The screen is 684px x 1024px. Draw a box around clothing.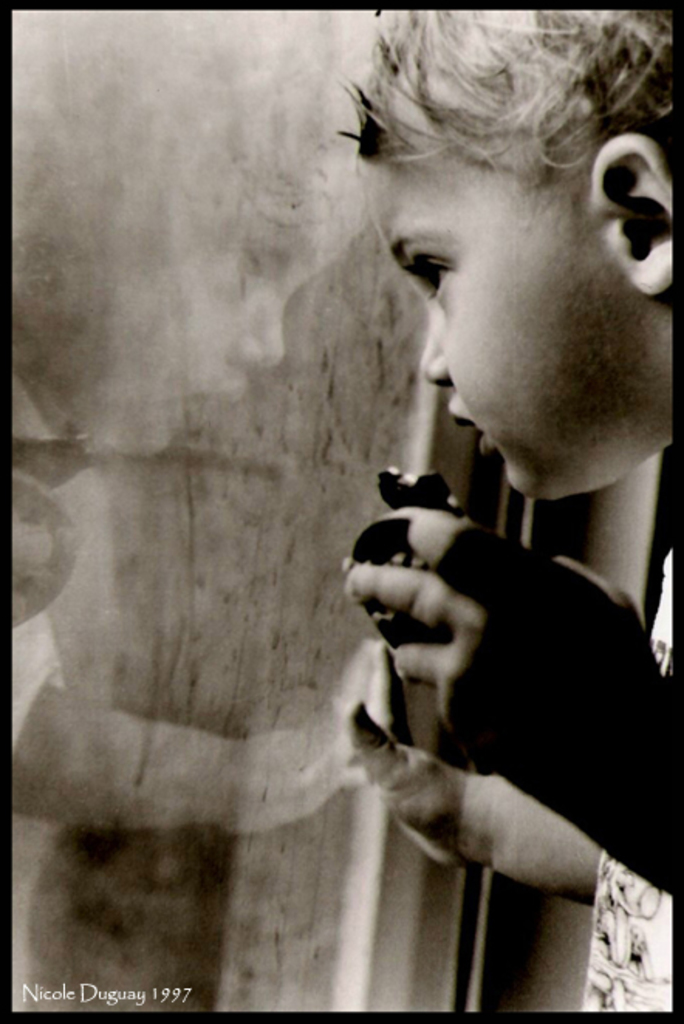
region(579, 540, 679, 1015).
